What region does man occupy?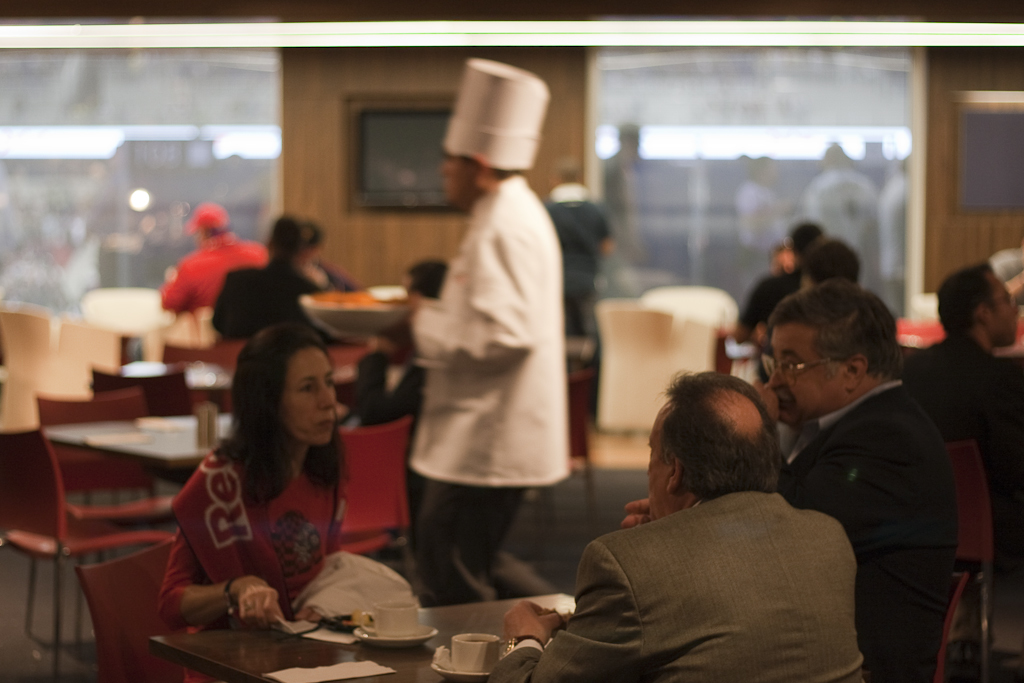
locate(334, 260, 449, 429).
